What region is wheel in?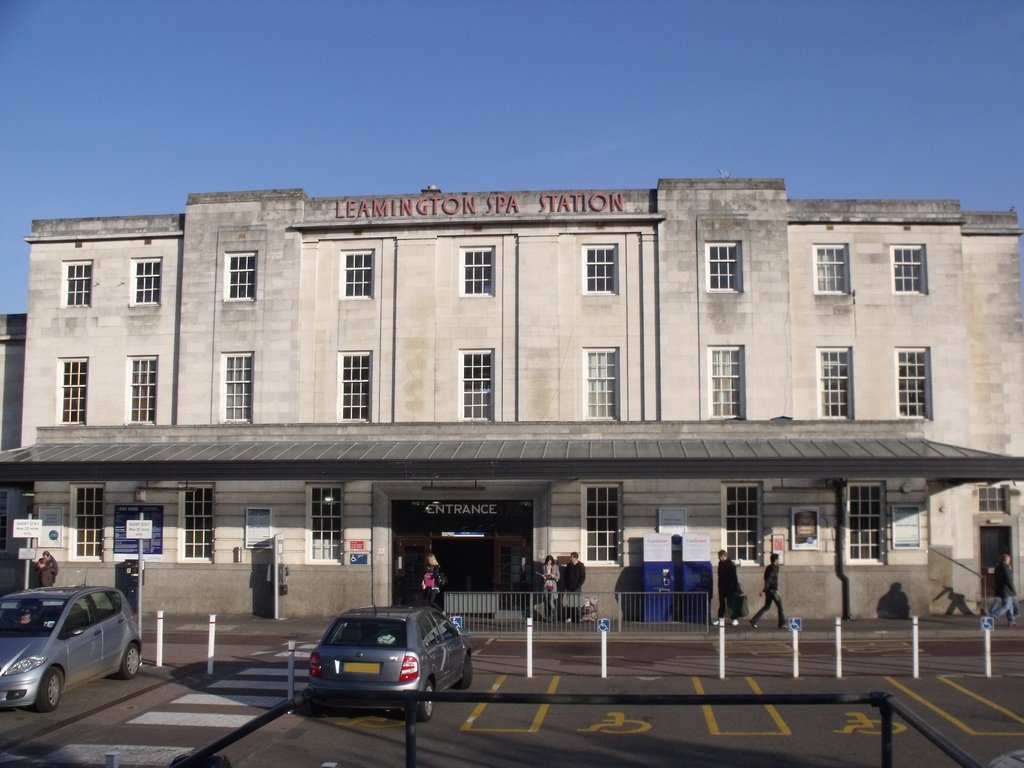
{"left": 115, "top": 639, "right": 141, "bottom": 678}.
